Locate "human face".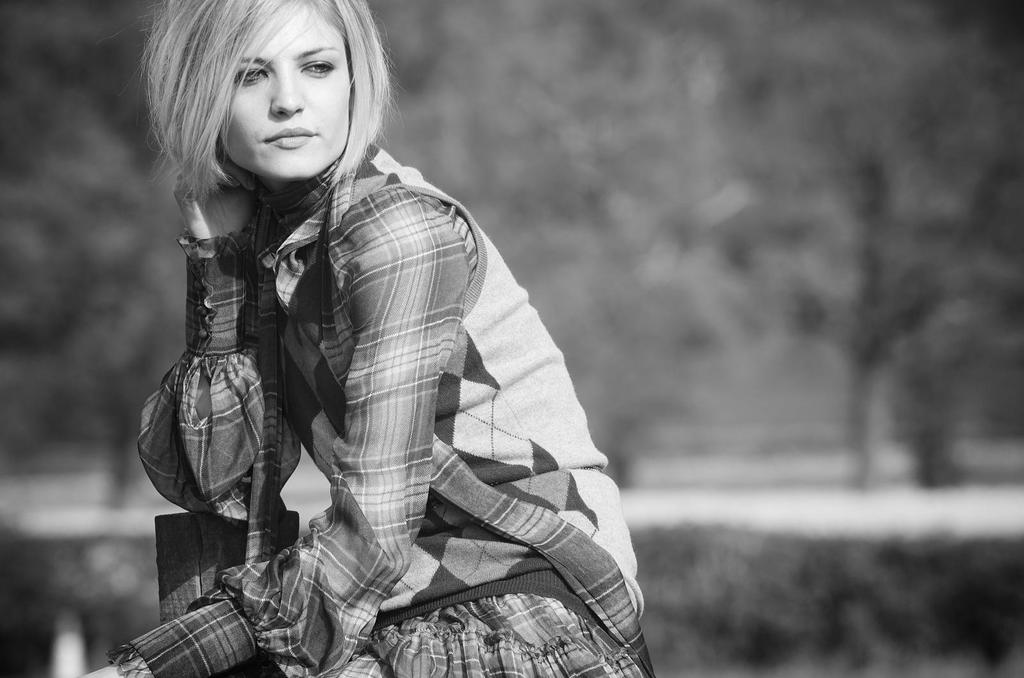
Bounding box: Rect(209, 10, 352, 191).
